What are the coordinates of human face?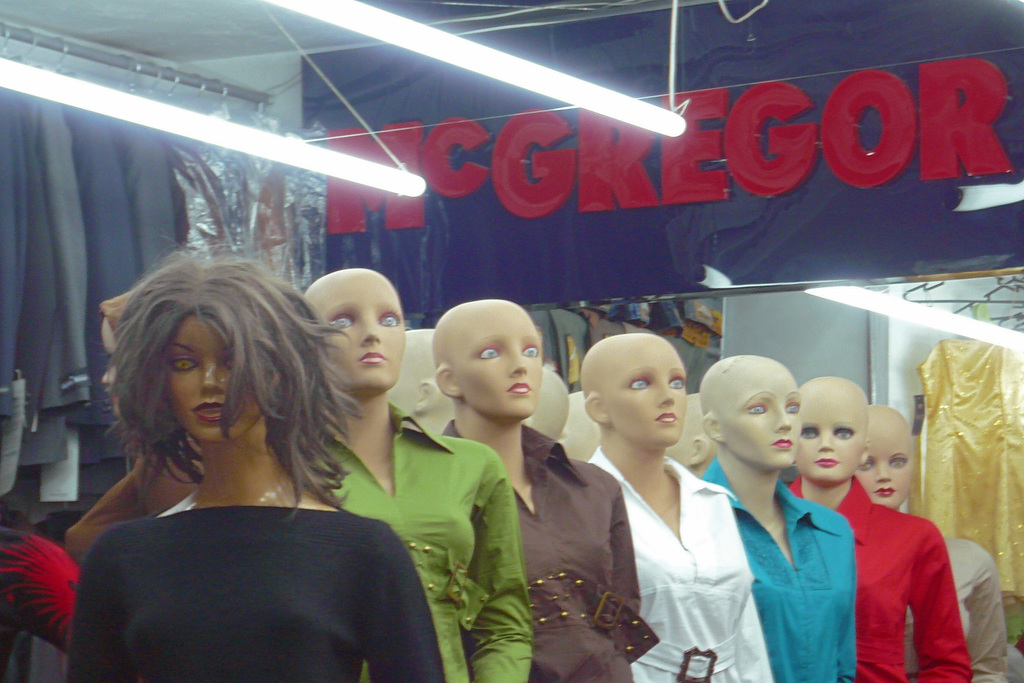
Rect(720, 372, 797, 466).
